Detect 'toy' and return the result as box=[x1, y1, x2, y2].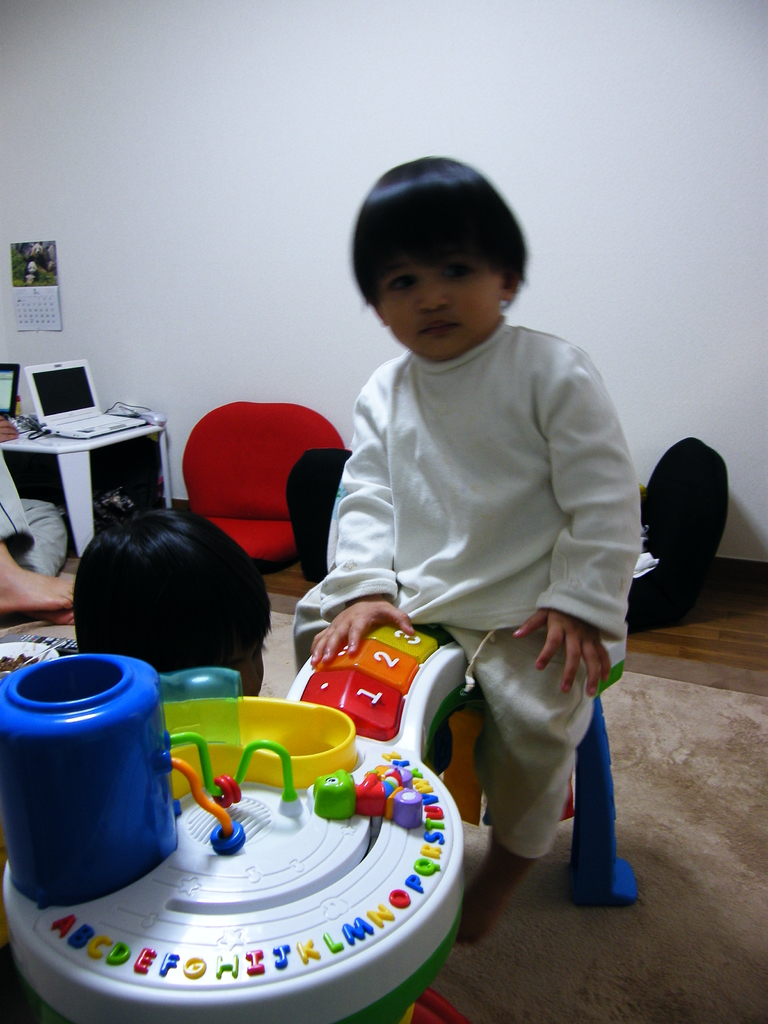
box=[0, 650, 633, 1023].
